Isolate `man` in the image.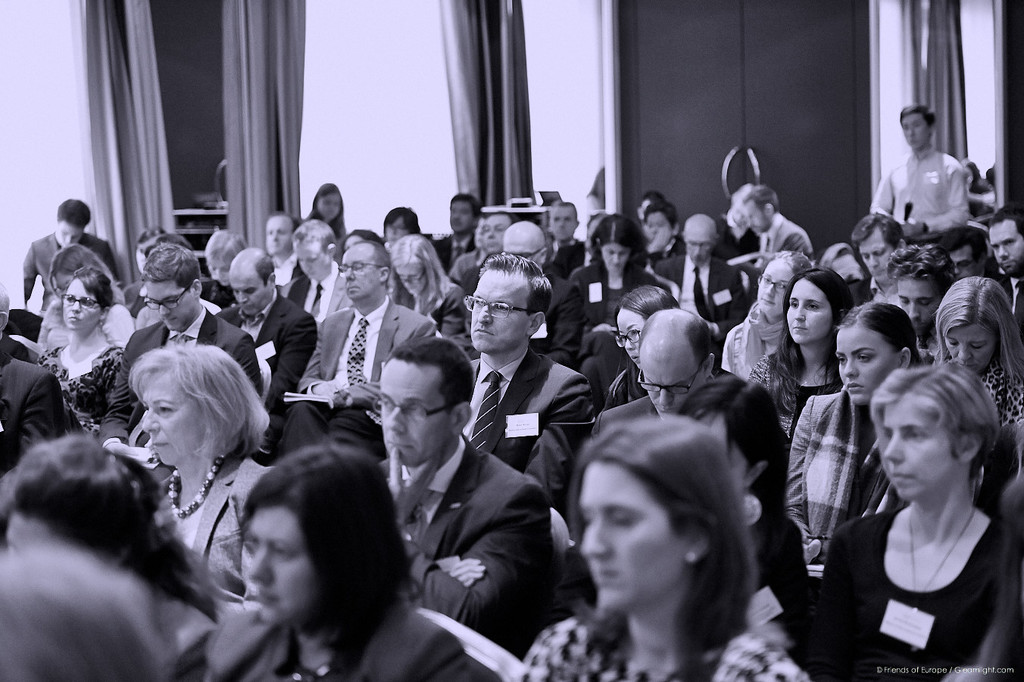
Isolated region: bbox=[634, 188, 661, 216].
